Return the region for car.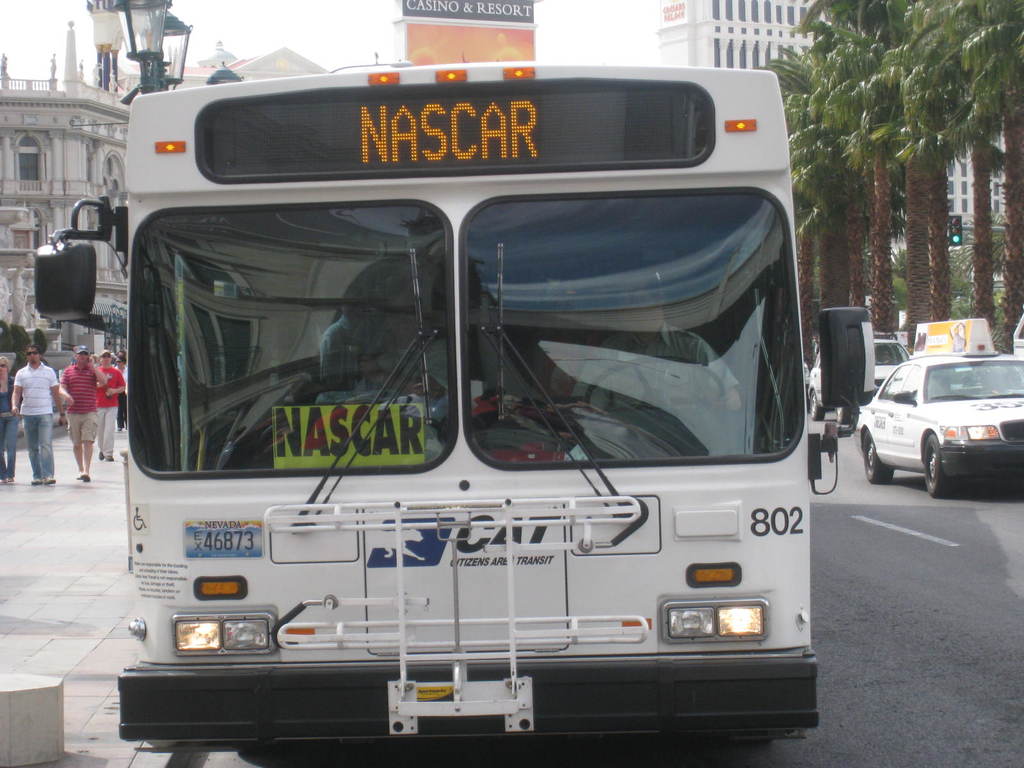
(858, 318, 1023, 495).
